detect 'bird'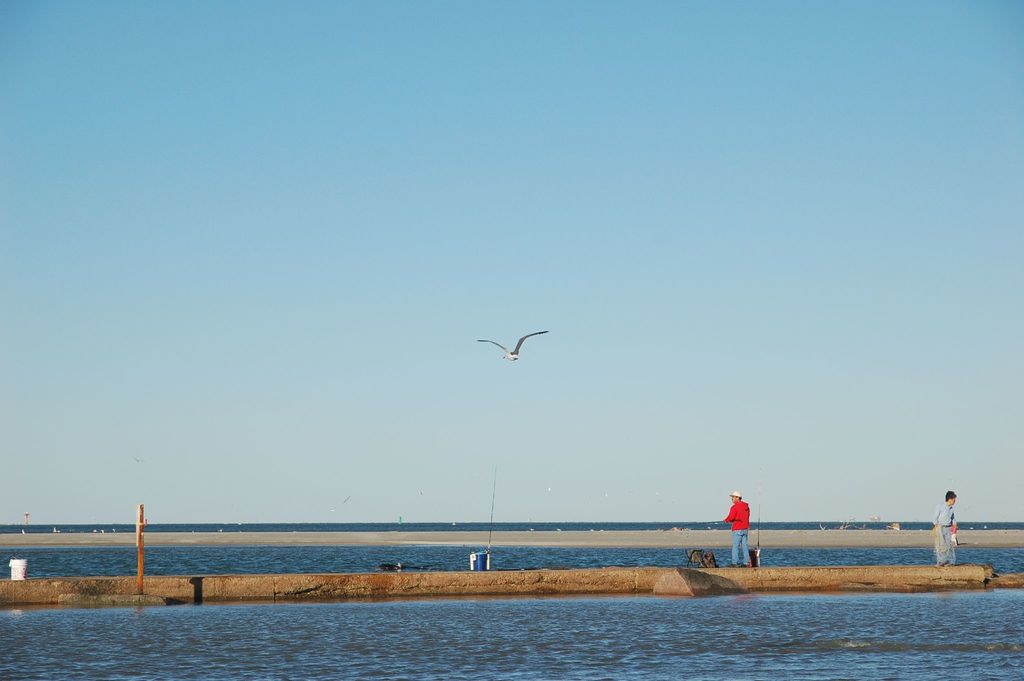
<region>546, 488, 553, 493</region>
